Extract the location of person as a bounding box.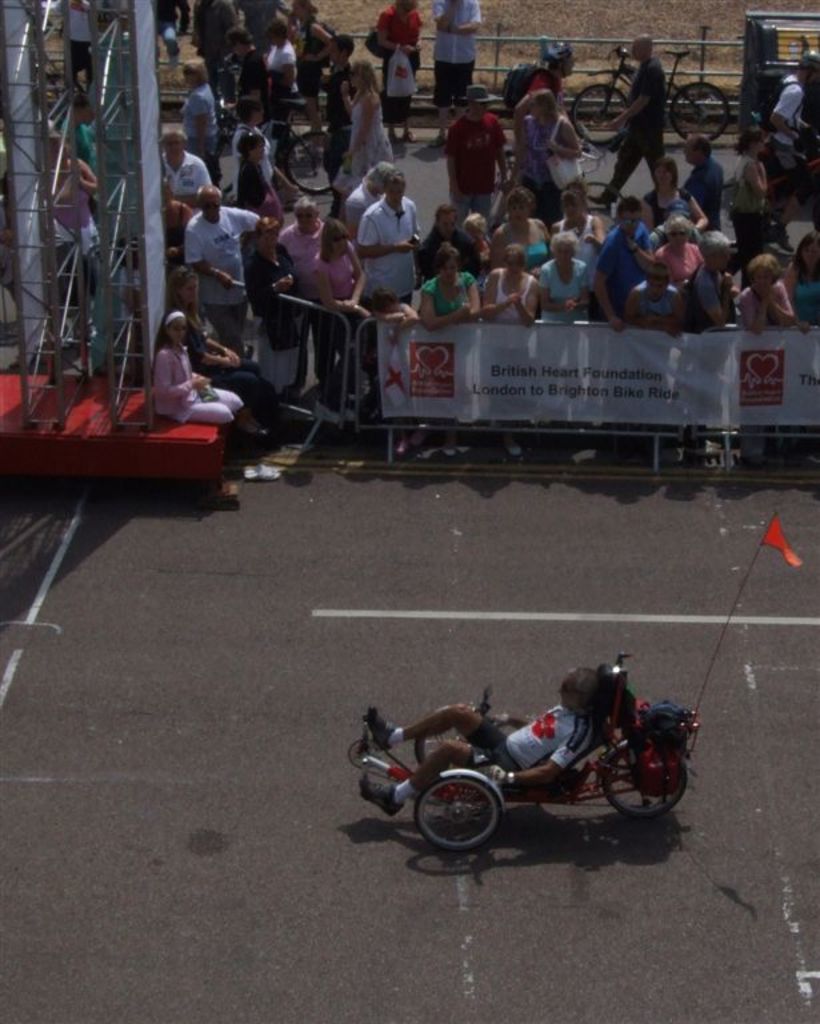
x1=591 y1=37 x2=669 y2=197.
